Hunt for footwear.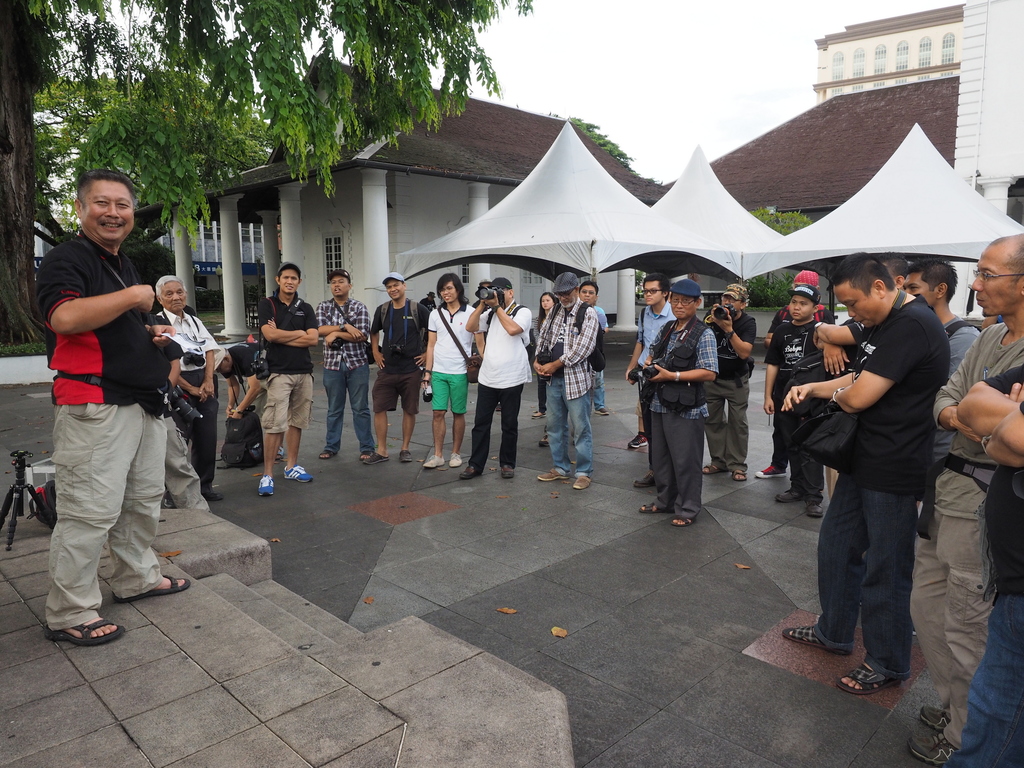
Hunted down at l=810, t=506, r=821, b=520.
